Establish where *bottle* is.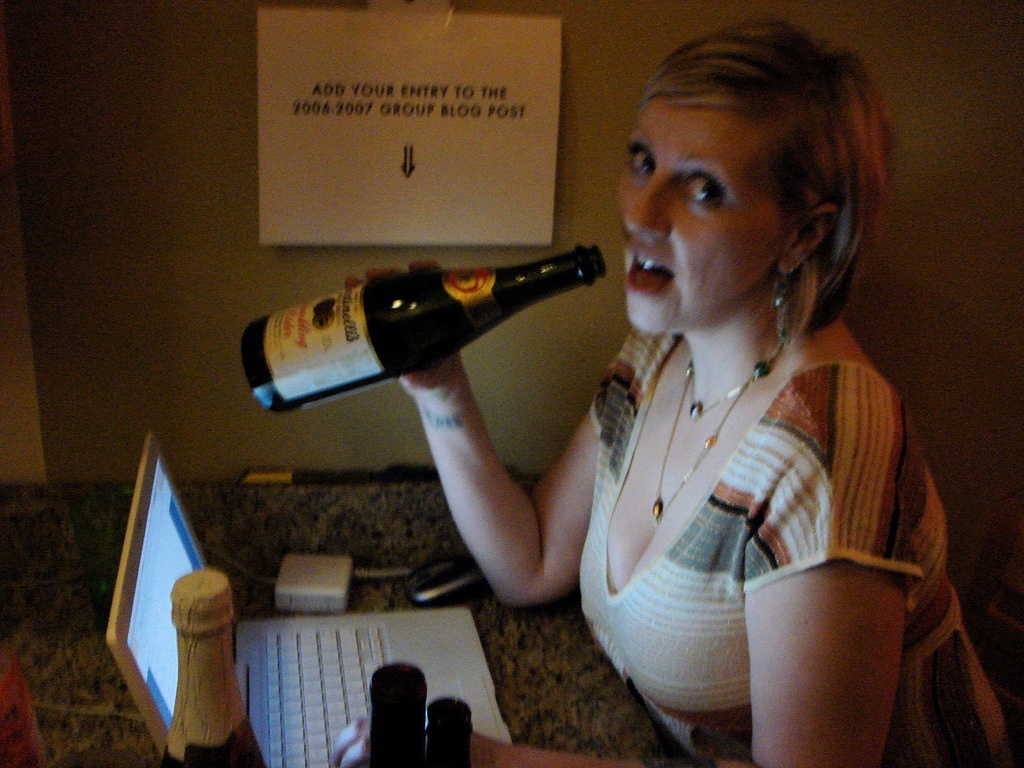
Established at 231, 221, 649, 429.
